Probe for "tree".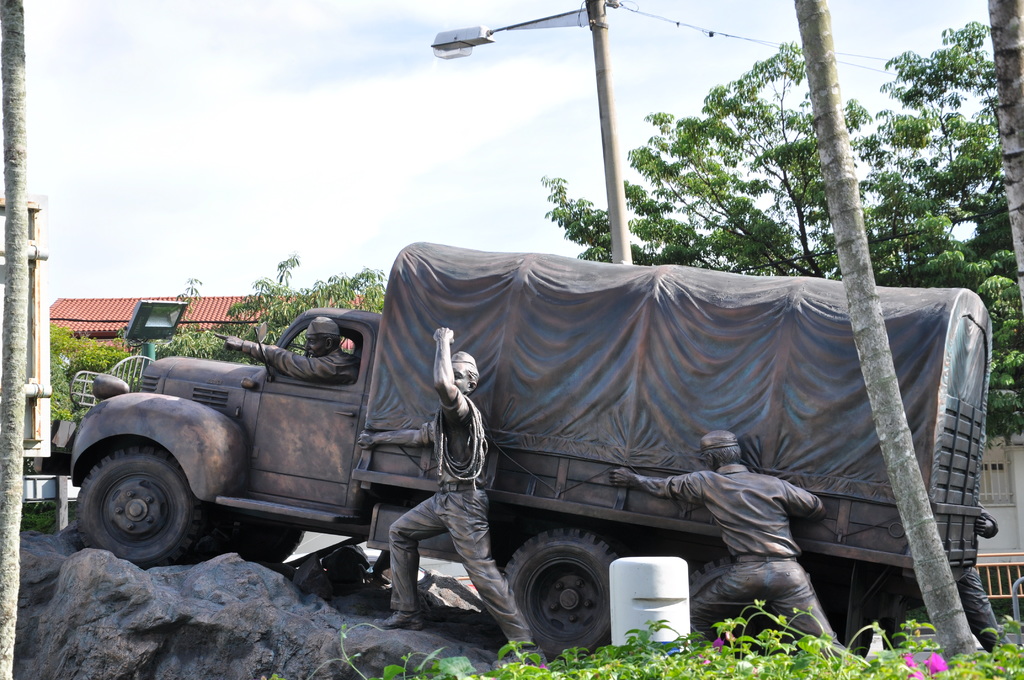
Probe result: (x1=538, y1=24, x2=1023, y2=443).
